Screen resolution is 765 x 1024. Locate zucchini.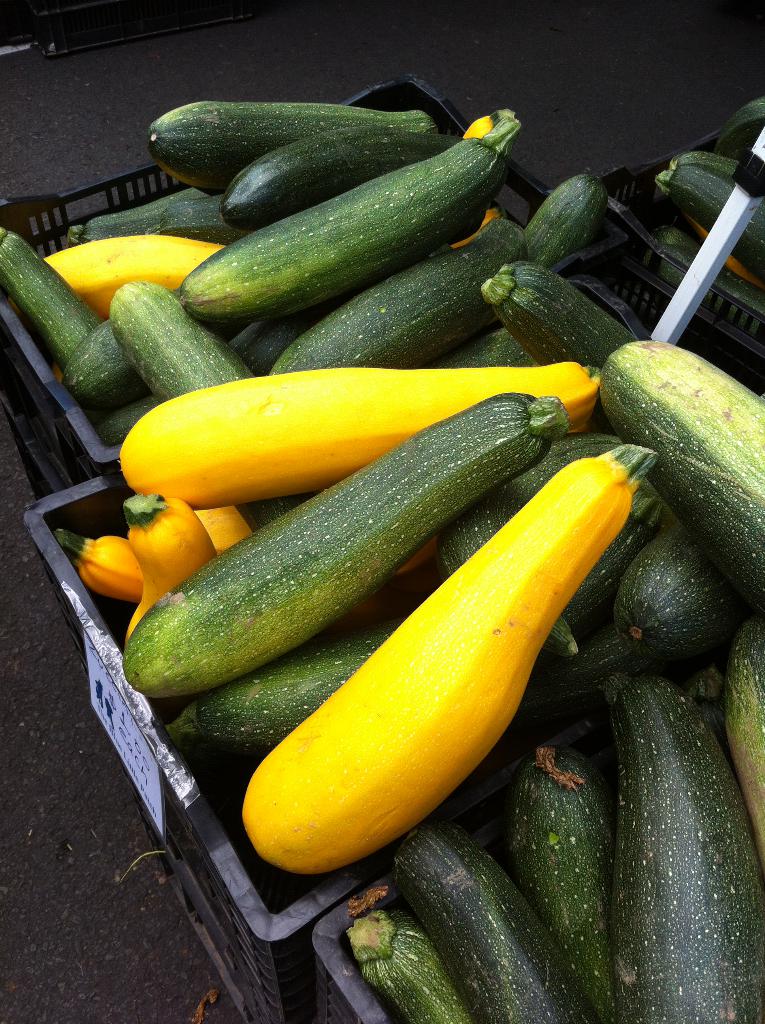
crop(581, 339, 764, 601).
